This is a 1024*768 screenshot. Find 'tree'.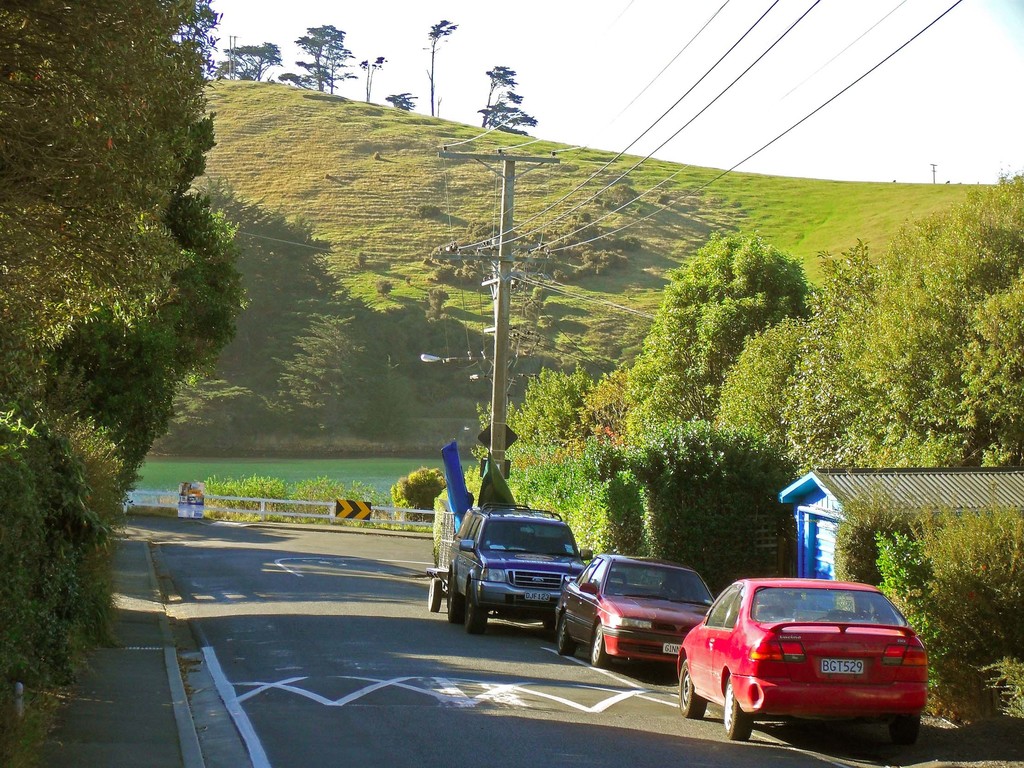
Bounding box: Rect(296, 22, 352, 94).
